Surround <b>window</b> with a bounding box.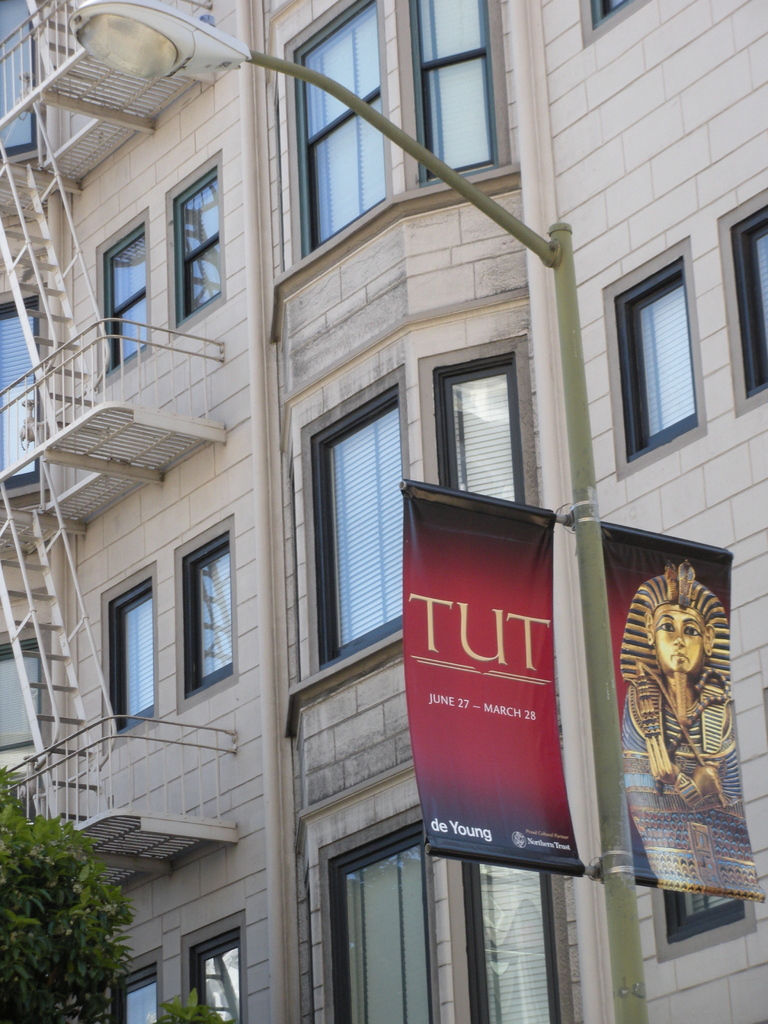
locate(93, 567, 161, 749).
